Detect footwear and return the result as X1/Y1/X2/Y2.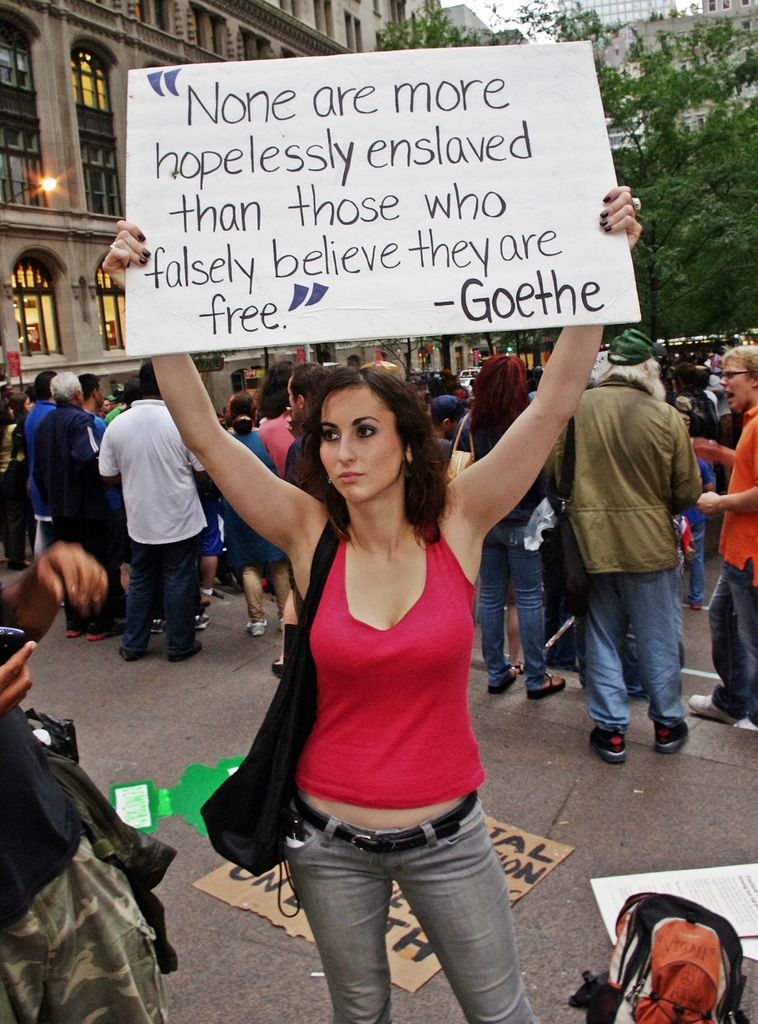
727/716/757/732.
